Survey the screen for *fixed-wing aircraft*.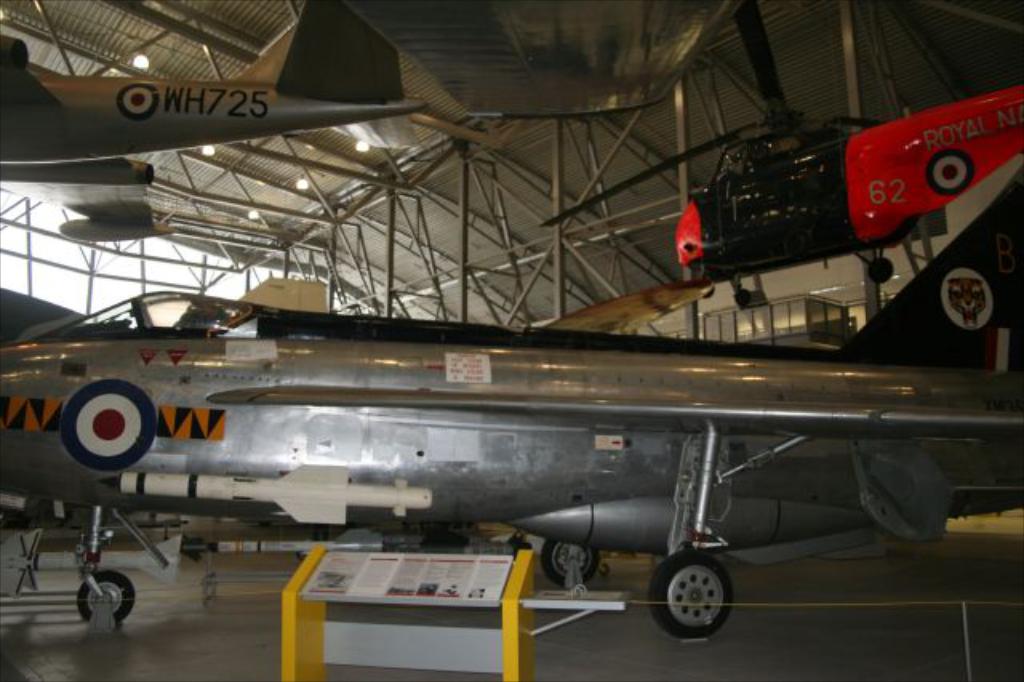
Survey found: 0,149,1022,645.
